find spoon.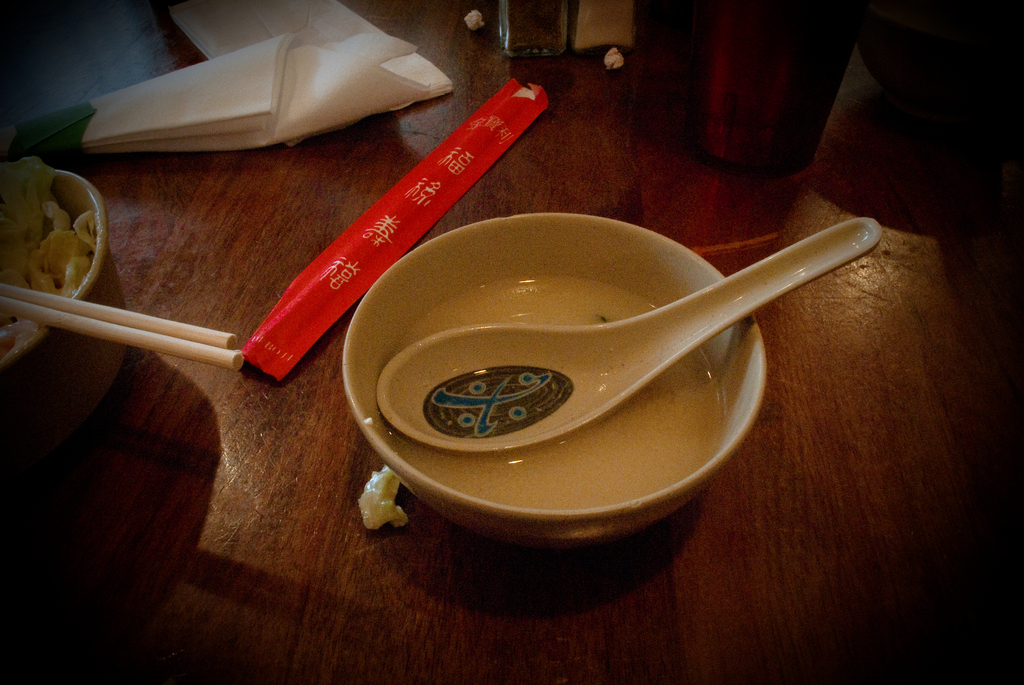
box(375, 217, 880, 452).
